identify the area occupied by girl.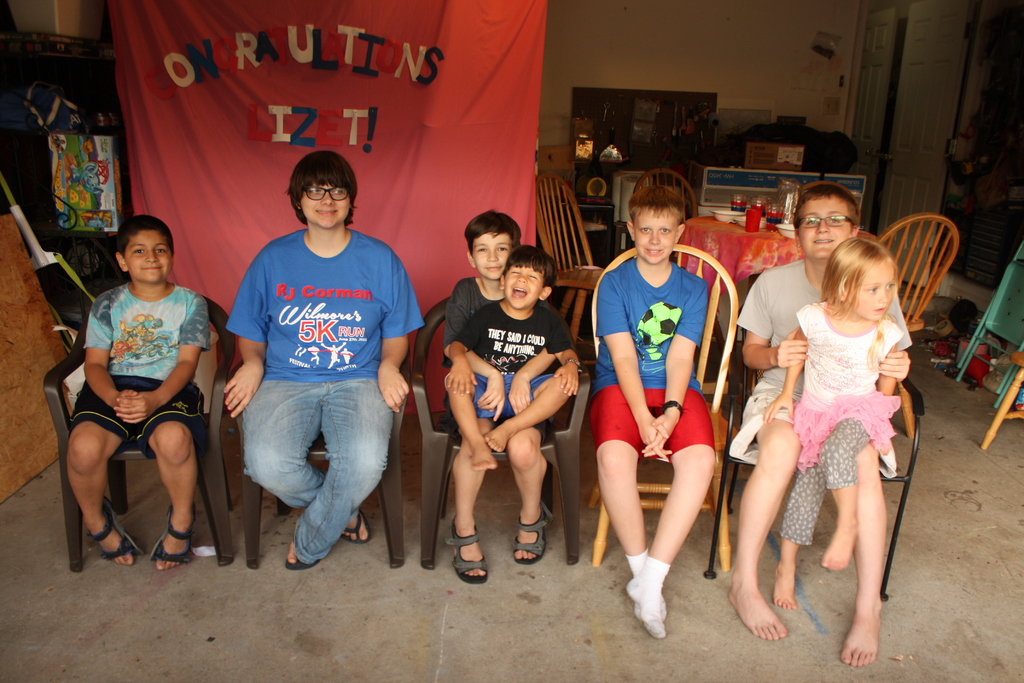
Area: l=764, t=240, r=900, b=611.
